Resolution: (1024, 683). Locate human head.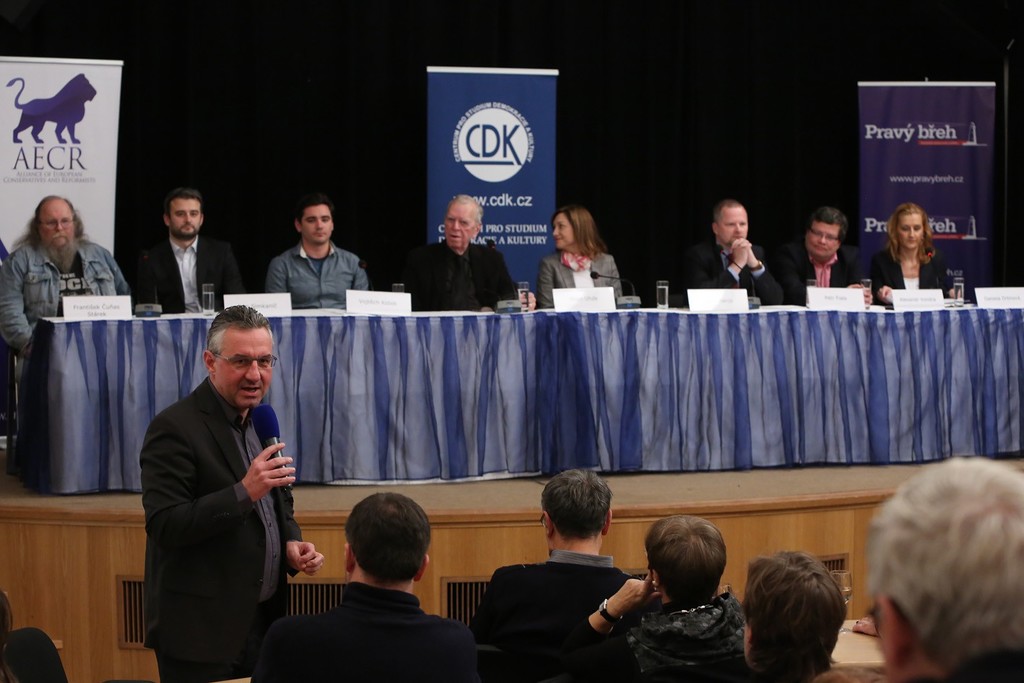
left=293, top=202, right=335, bottom=244.
